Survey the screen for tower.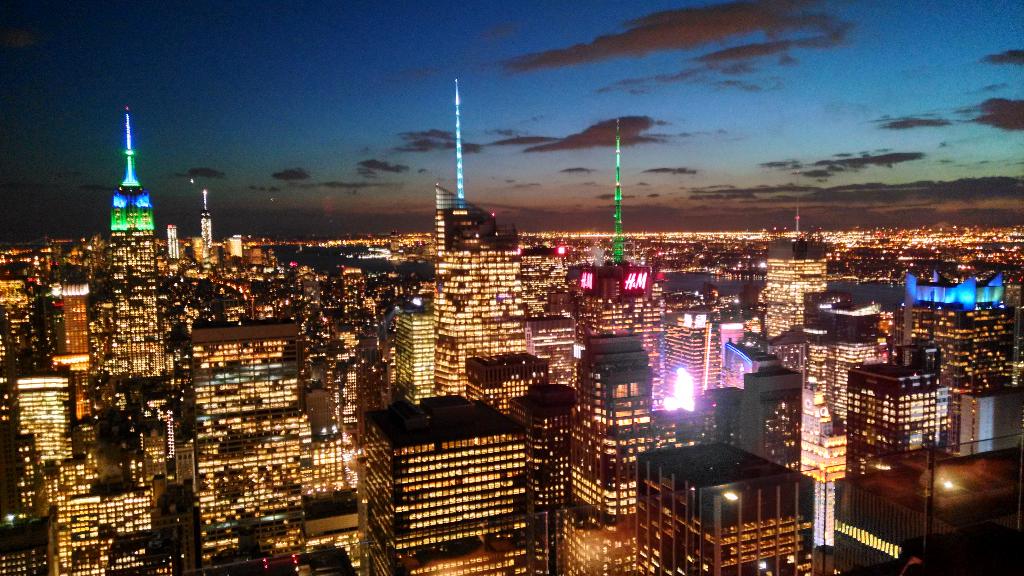
Survey found: region(698, 384, 790, 489).
